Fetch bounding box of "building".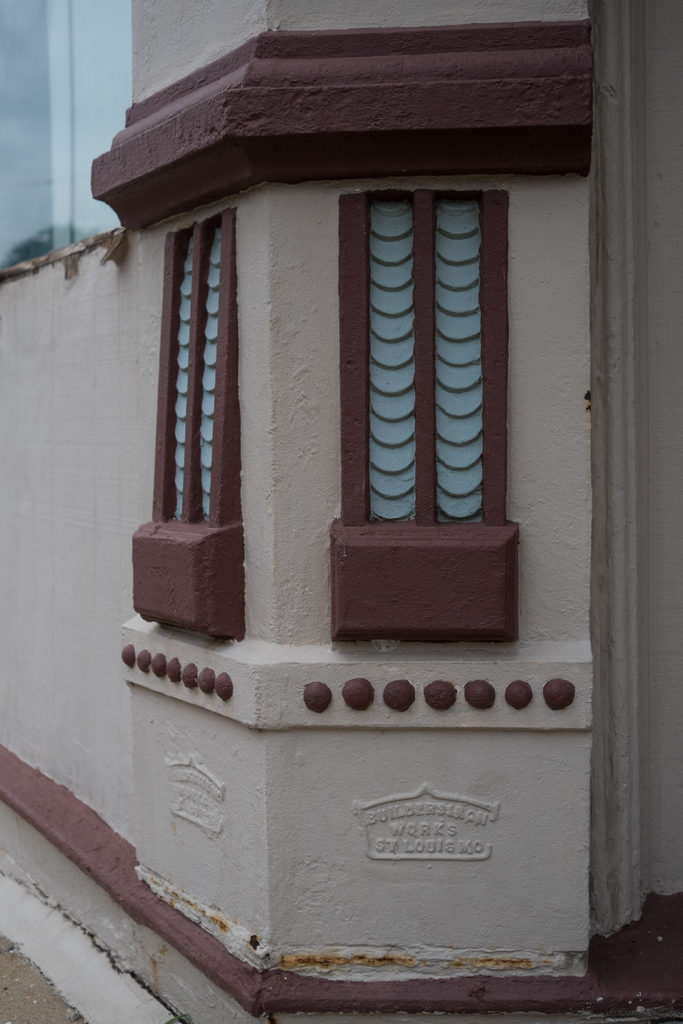
Bbox: l=0, t=0, r=680, b=1002.
